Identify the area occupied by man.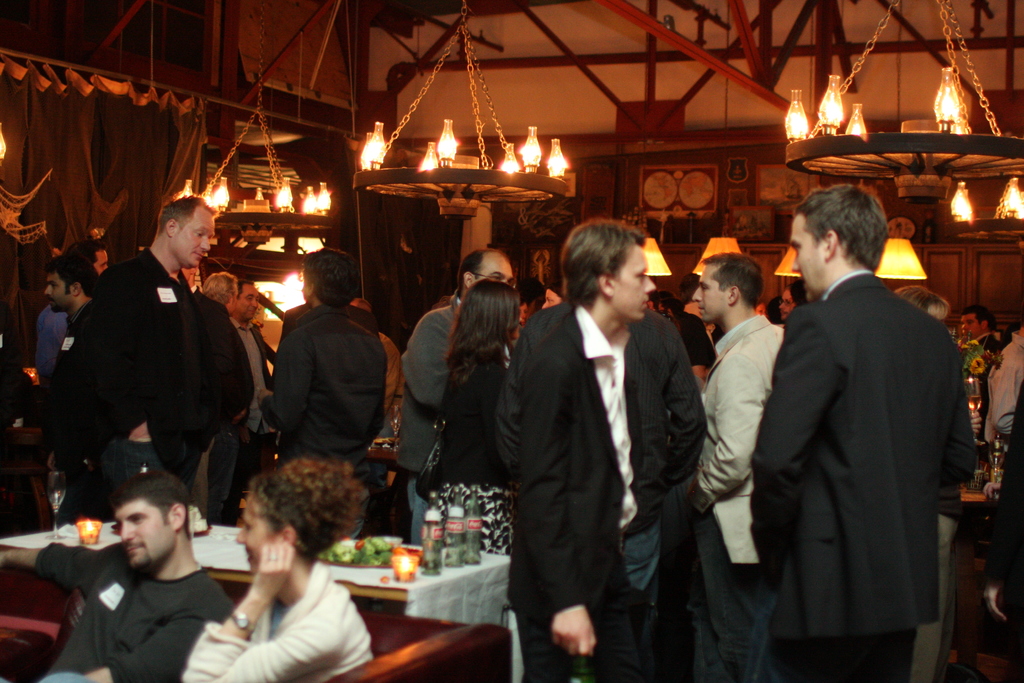
Area: <region>958, 308, 992, 343</region>.
